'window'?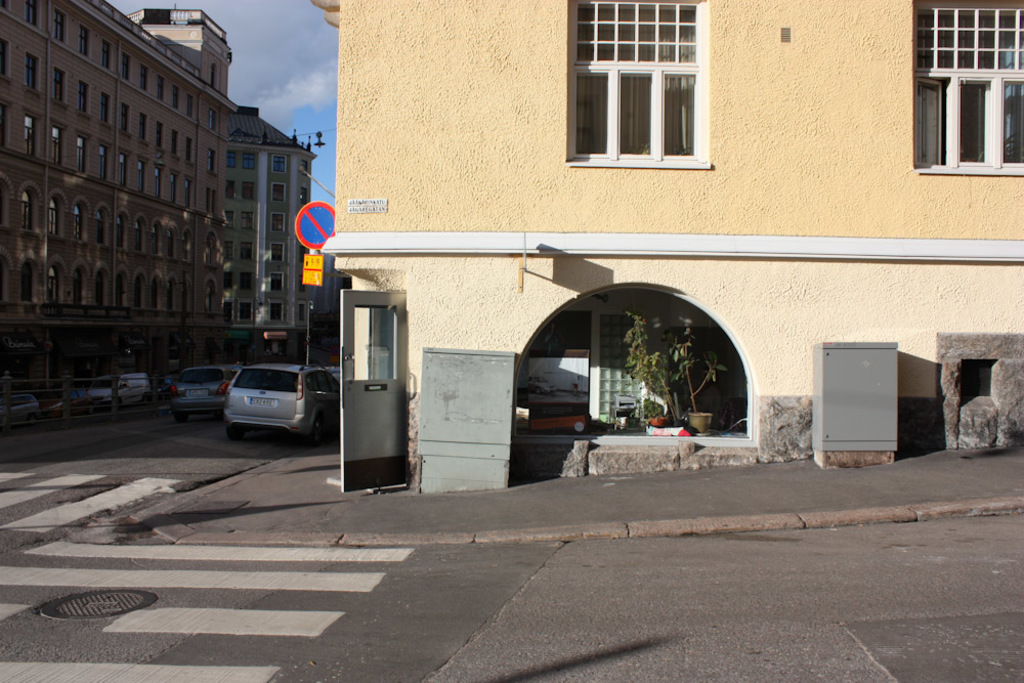
Rect(205, 144, 218, 176)
